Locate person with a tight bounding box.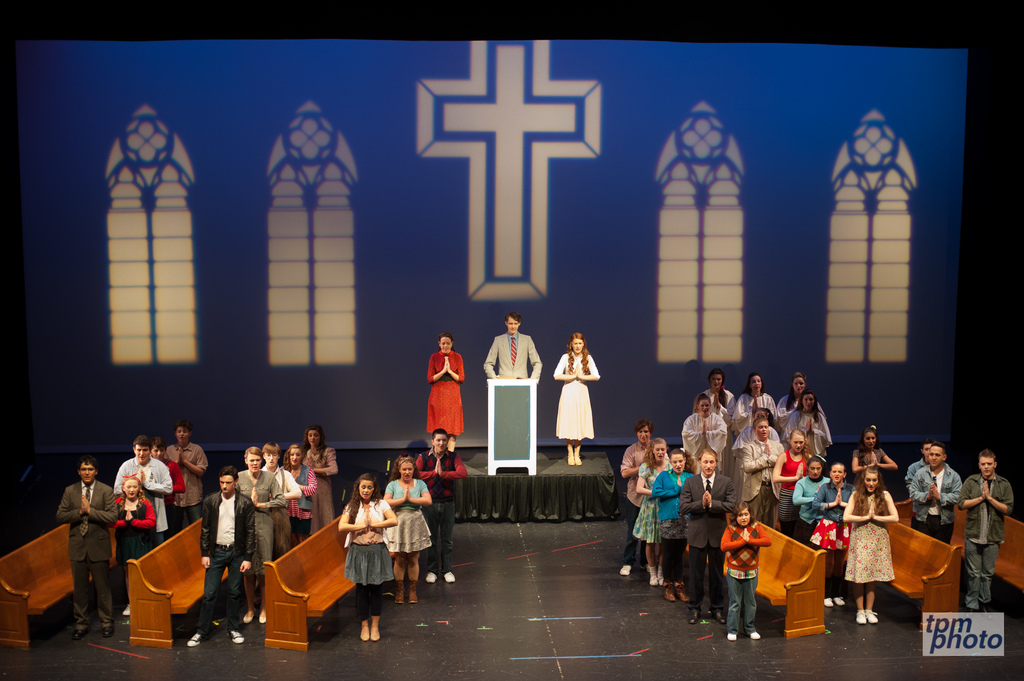
box(734, 376, 776, 431).
